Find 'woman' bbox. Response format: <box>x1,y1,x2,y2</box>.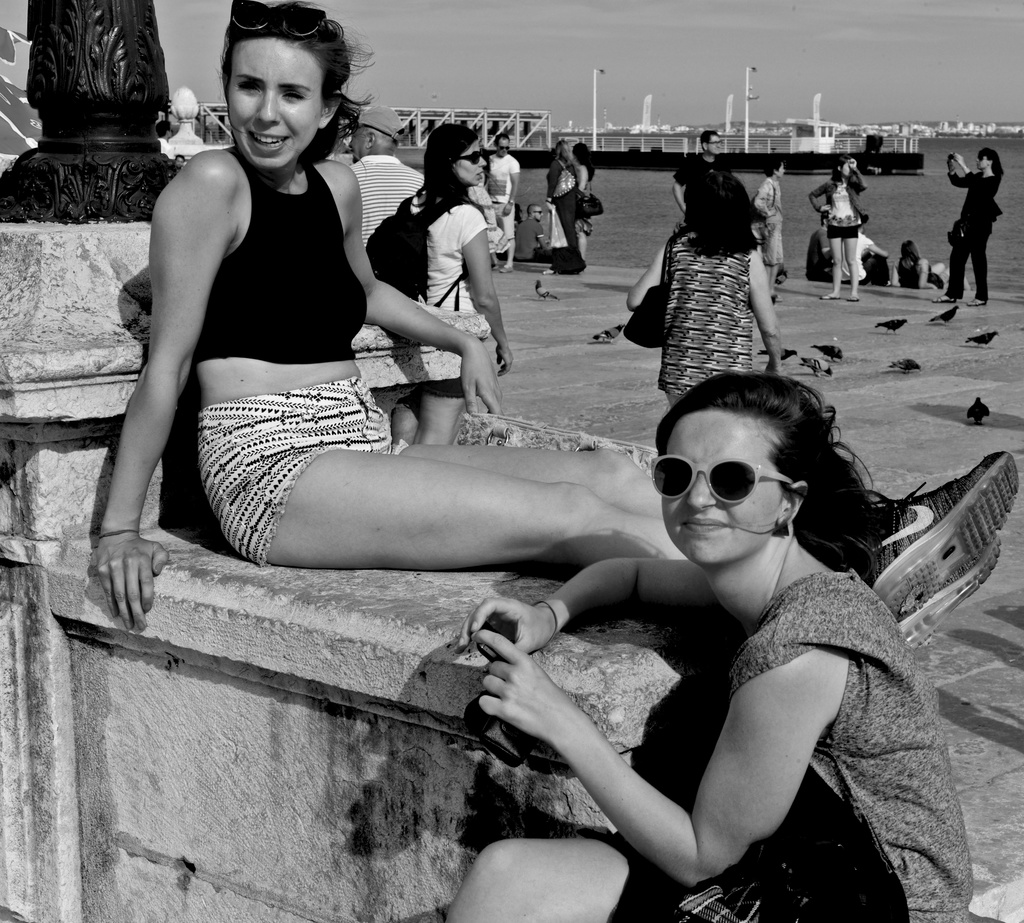
<box>810,159,868,300</box>.
